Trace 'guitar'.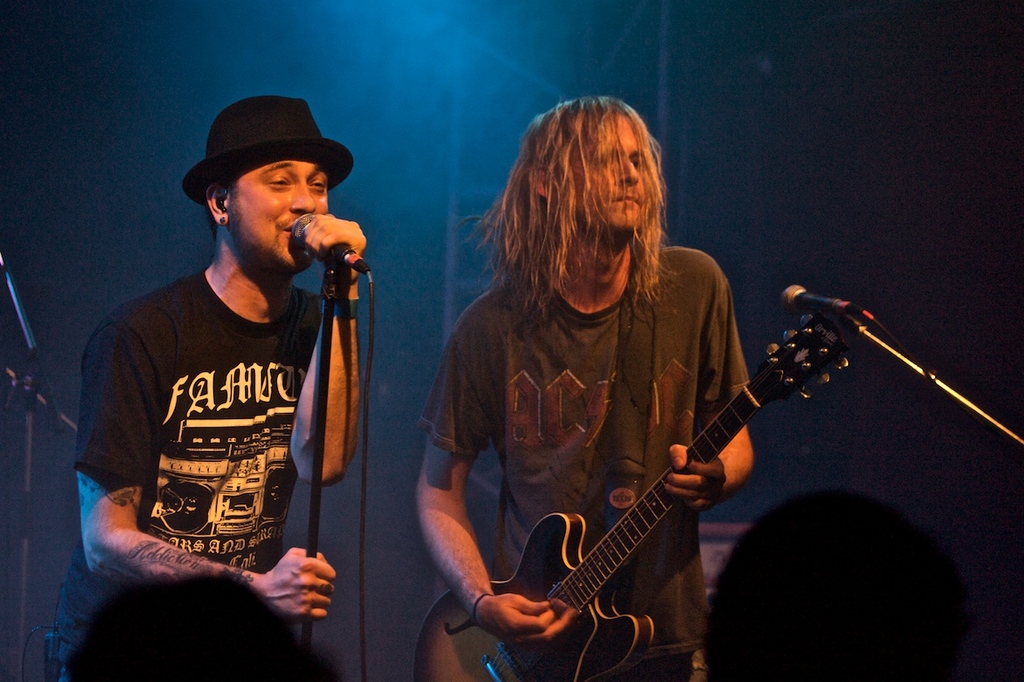
Traced to rect(411, 302, 855, 681).
